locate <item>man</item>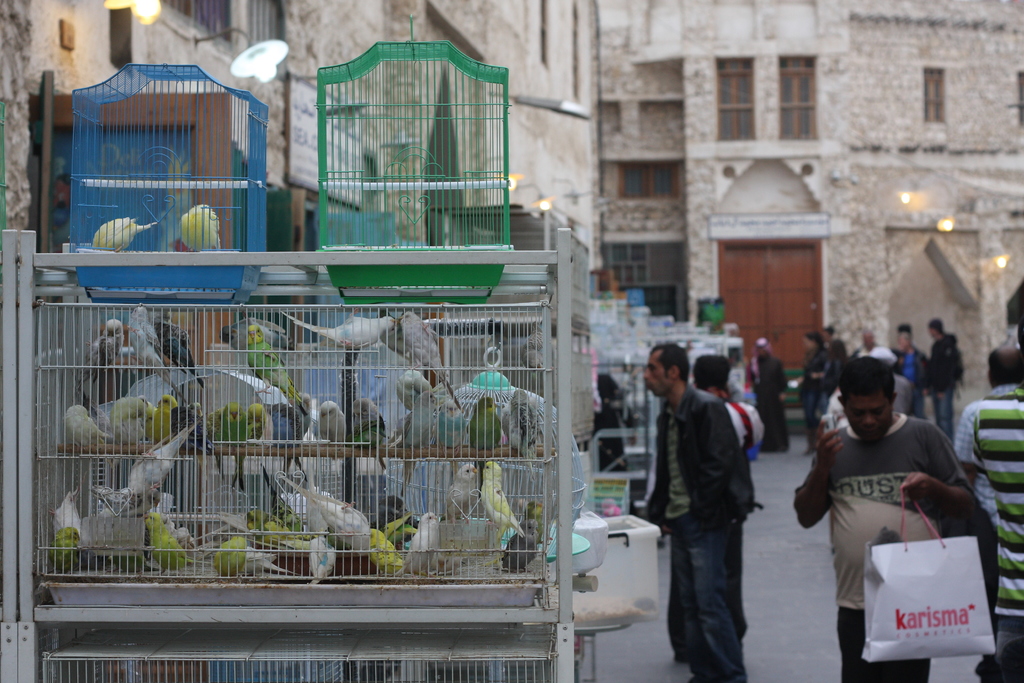
805/359/995/634
